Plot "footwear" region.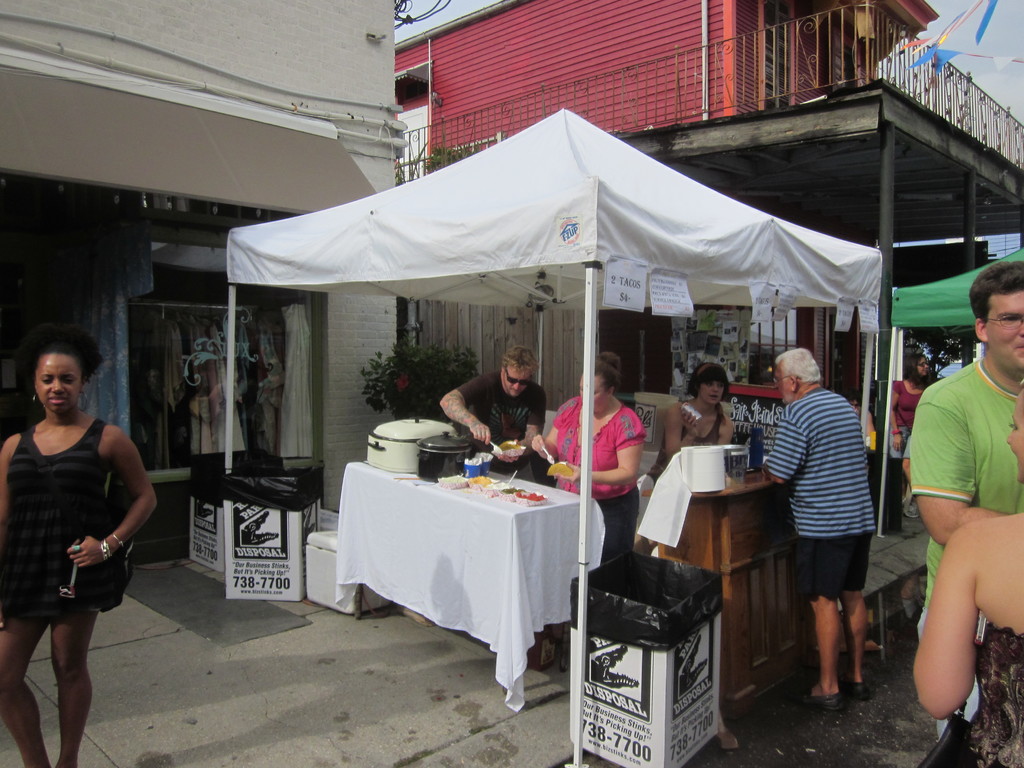
Plotted at select_region(846, 677, 873, 702).
